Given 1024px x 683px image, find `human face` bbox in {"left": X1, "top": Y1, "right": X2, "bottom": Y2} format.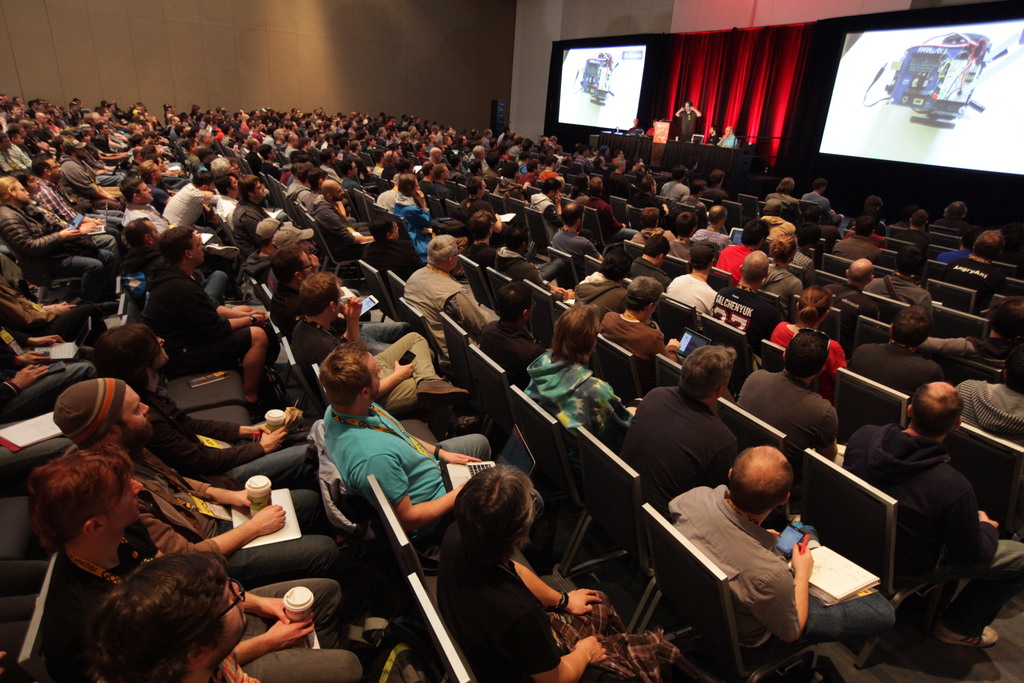
{"left": 228, "top": 158, "right": 239, "bottom": 174}.
